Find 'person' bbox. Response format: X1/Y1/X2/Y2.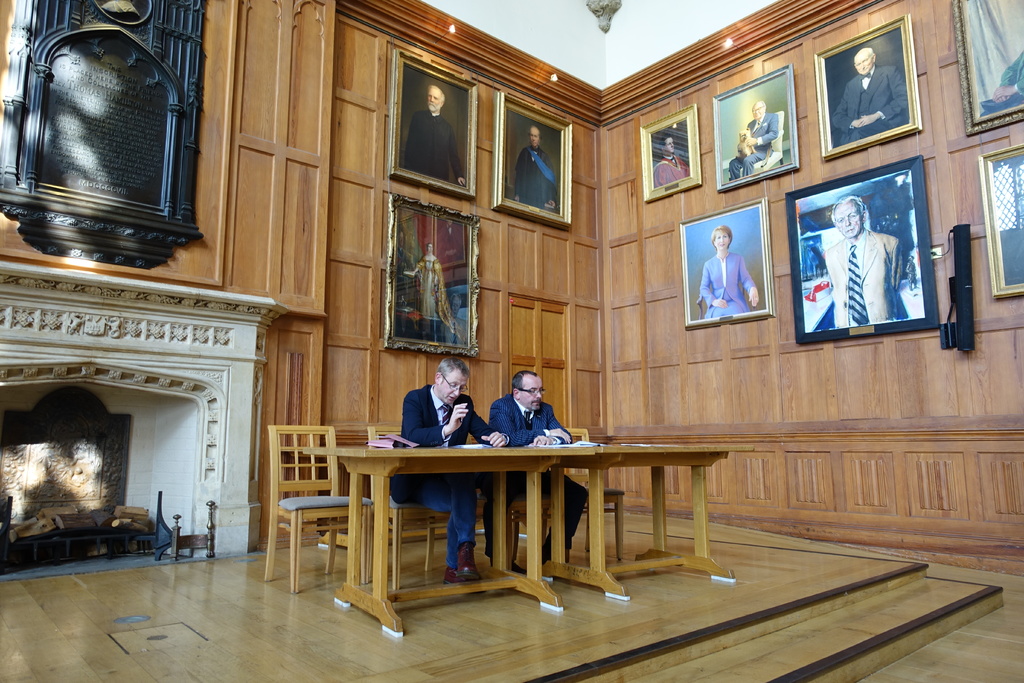
390/358/513/583.
